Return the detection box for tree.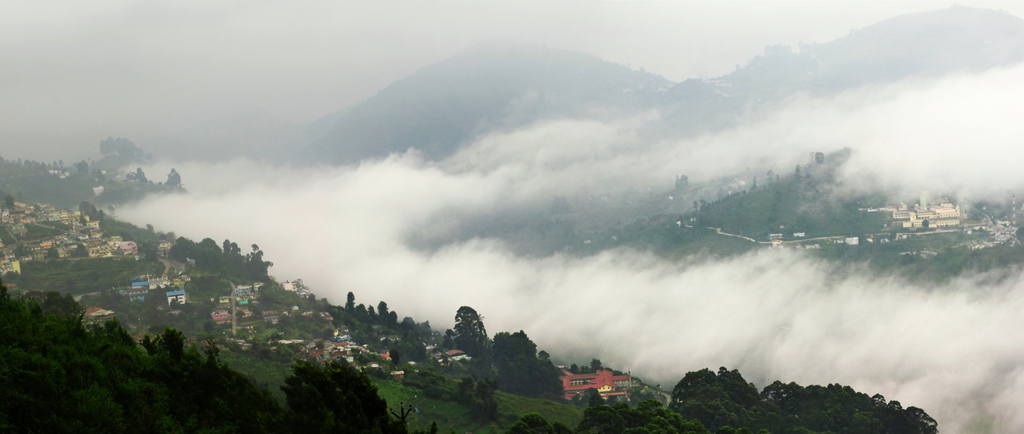
(273,353,377,417).
